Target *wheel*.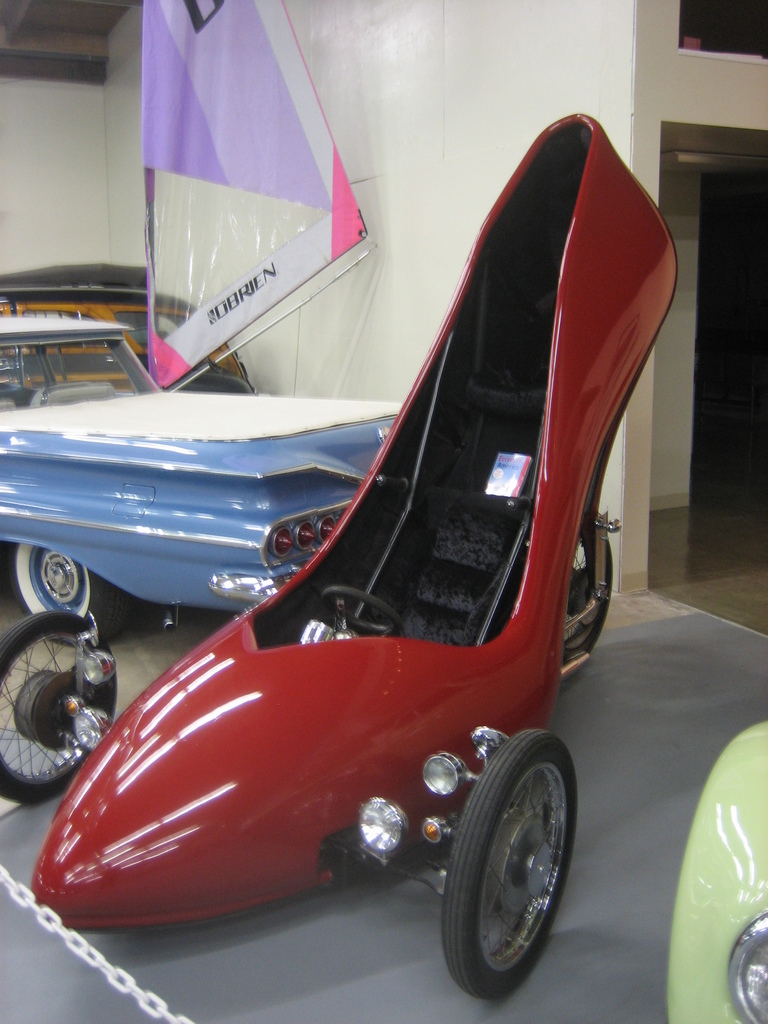
Target region: detection(0, 610, 119, 806).
